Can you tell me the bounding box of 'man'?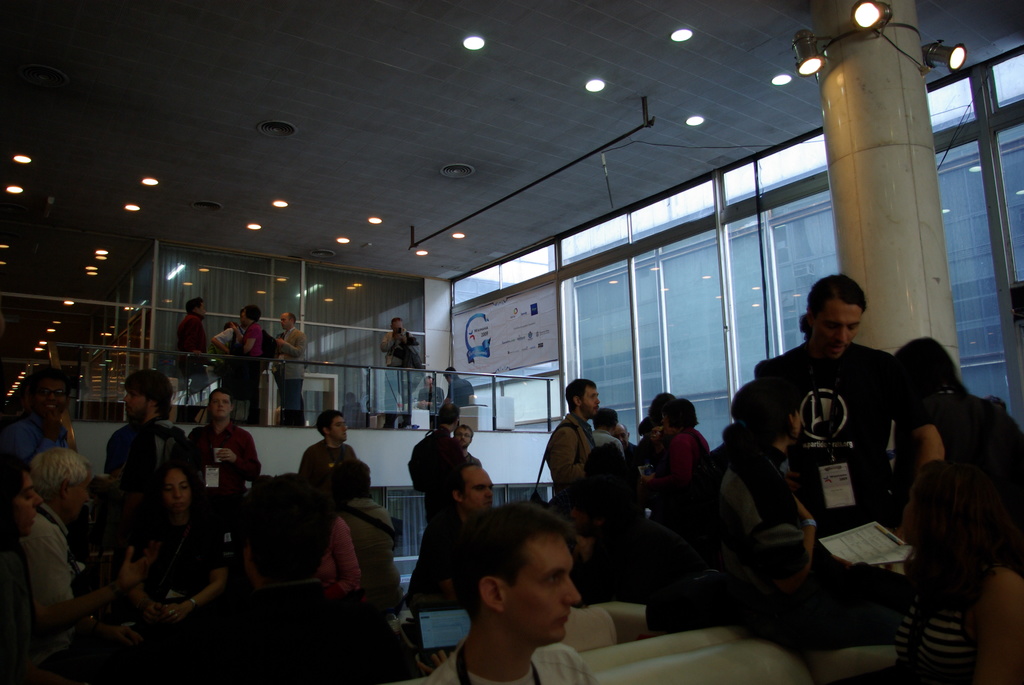
pyautogui.locateOnScreen(296, 405, 355, 479).
